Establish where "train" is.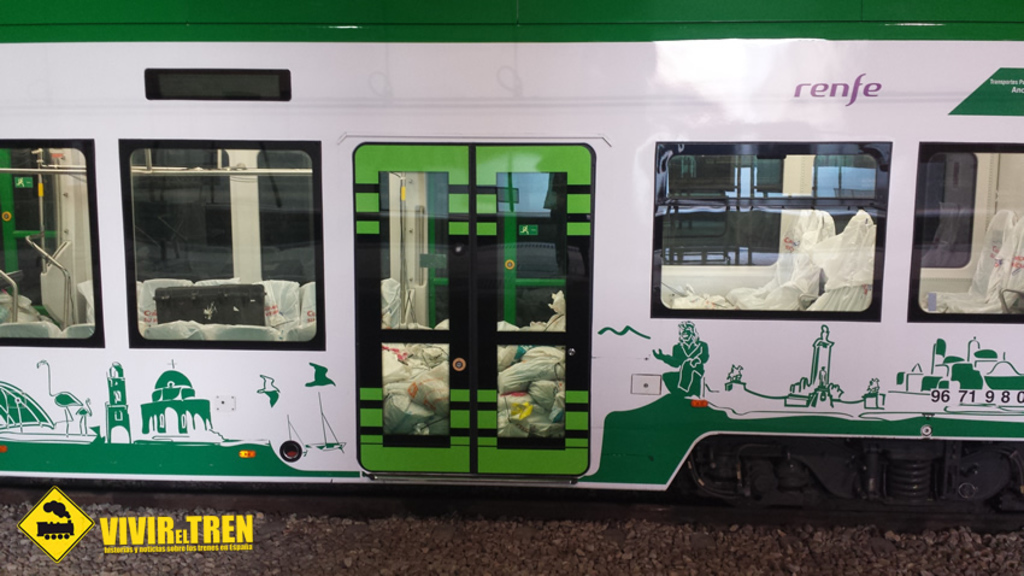
Established at [0, 0, 1023, 531].
